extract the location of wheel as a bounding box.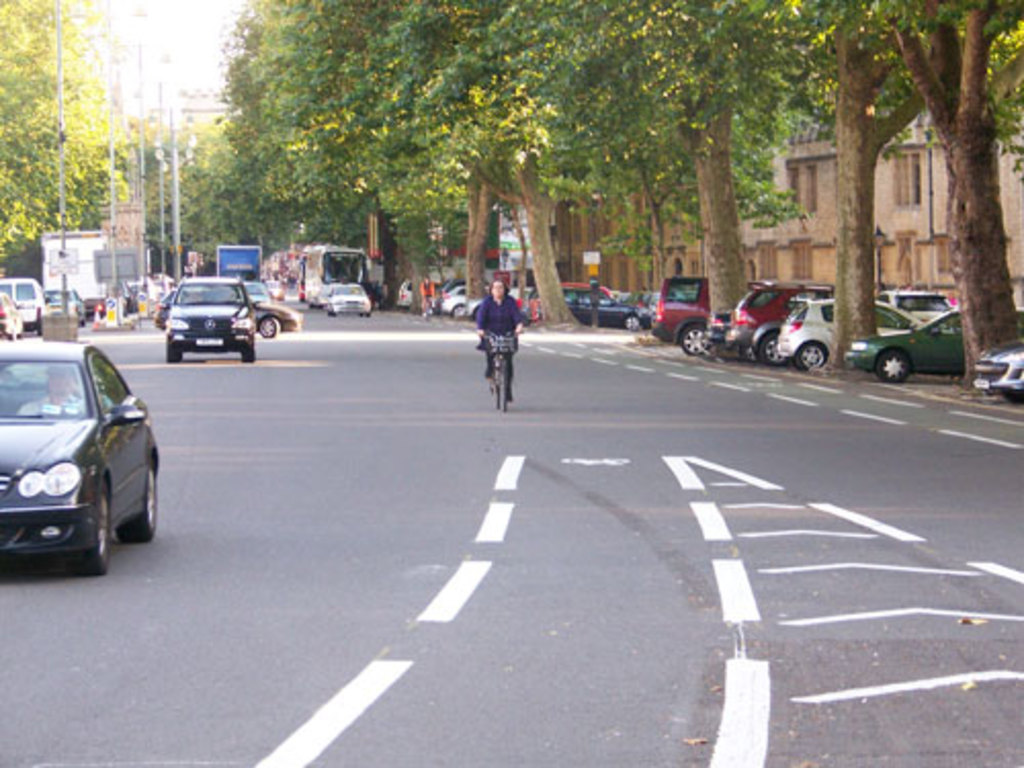
box(872, 348, 909, 385).
